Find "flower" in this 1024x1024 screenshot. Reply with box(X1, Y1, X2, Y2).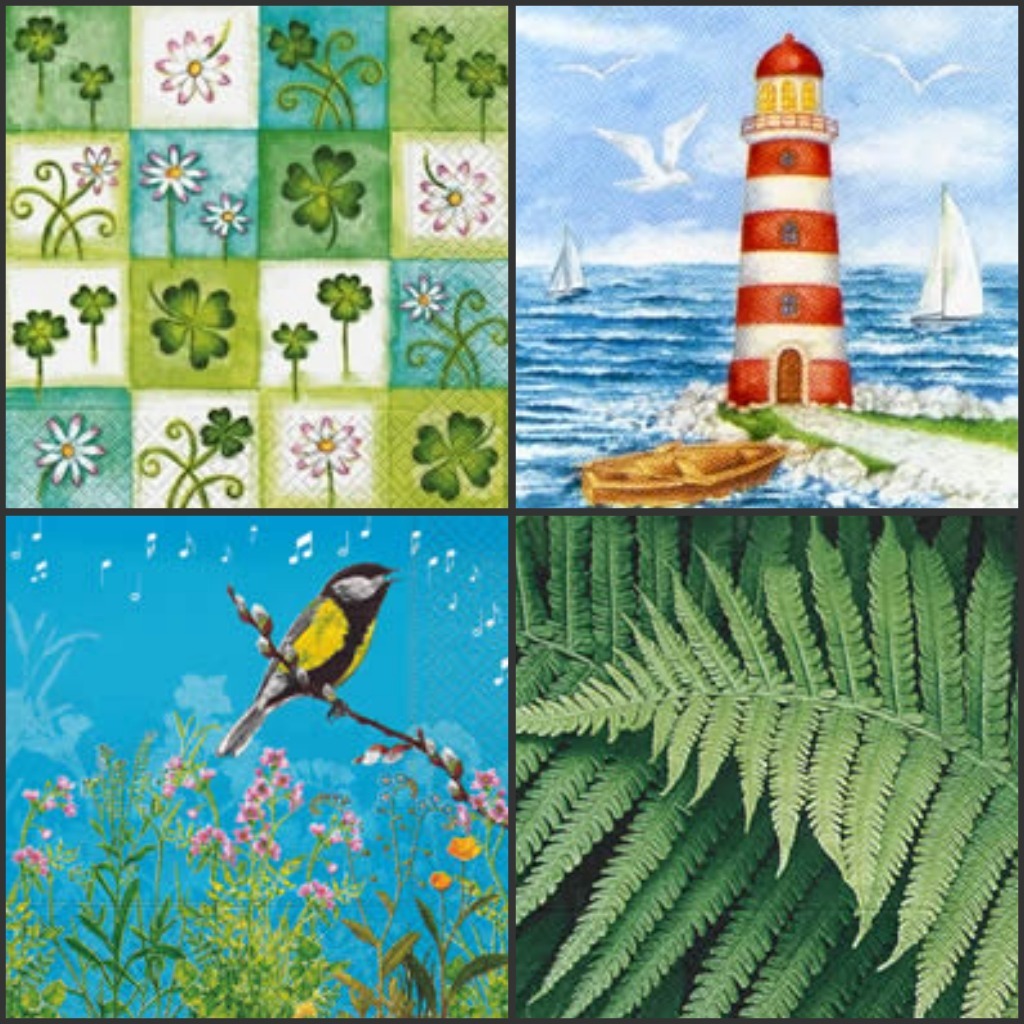
box(394, 267, 449, 320).
